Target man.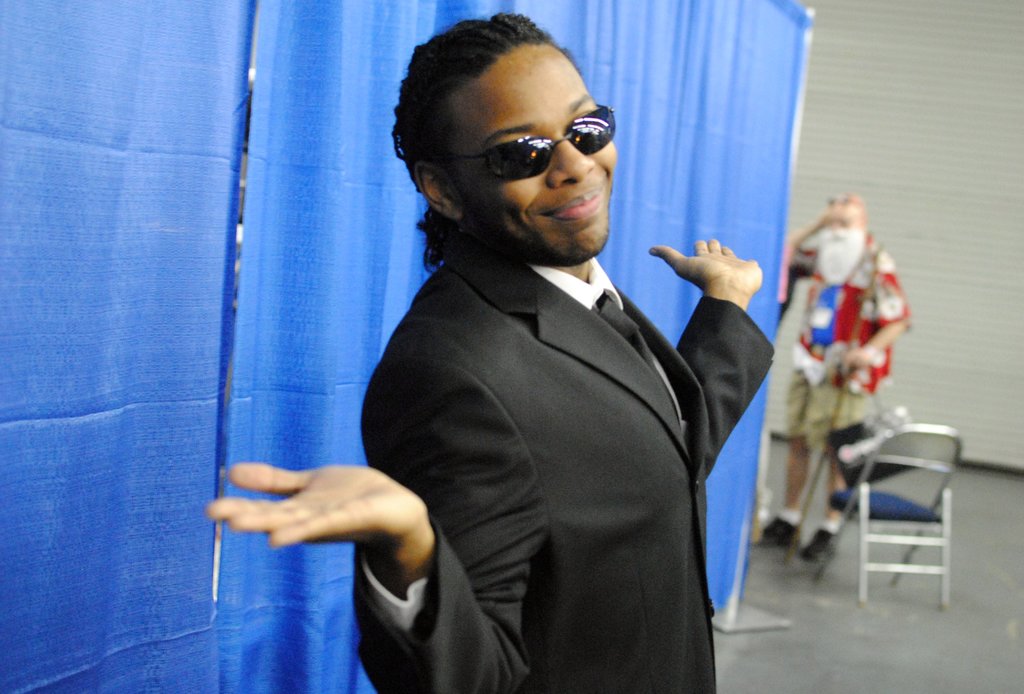
Target region: locate(742, 193, 915, 567).
